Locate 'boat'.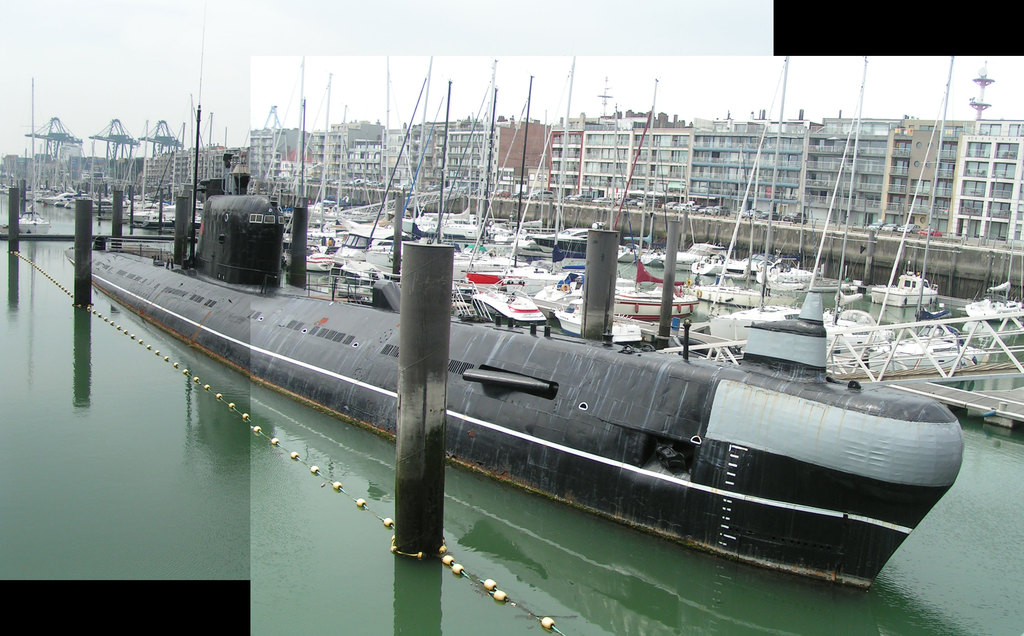
Bounding box: crop(44, 55, 963, 585).
